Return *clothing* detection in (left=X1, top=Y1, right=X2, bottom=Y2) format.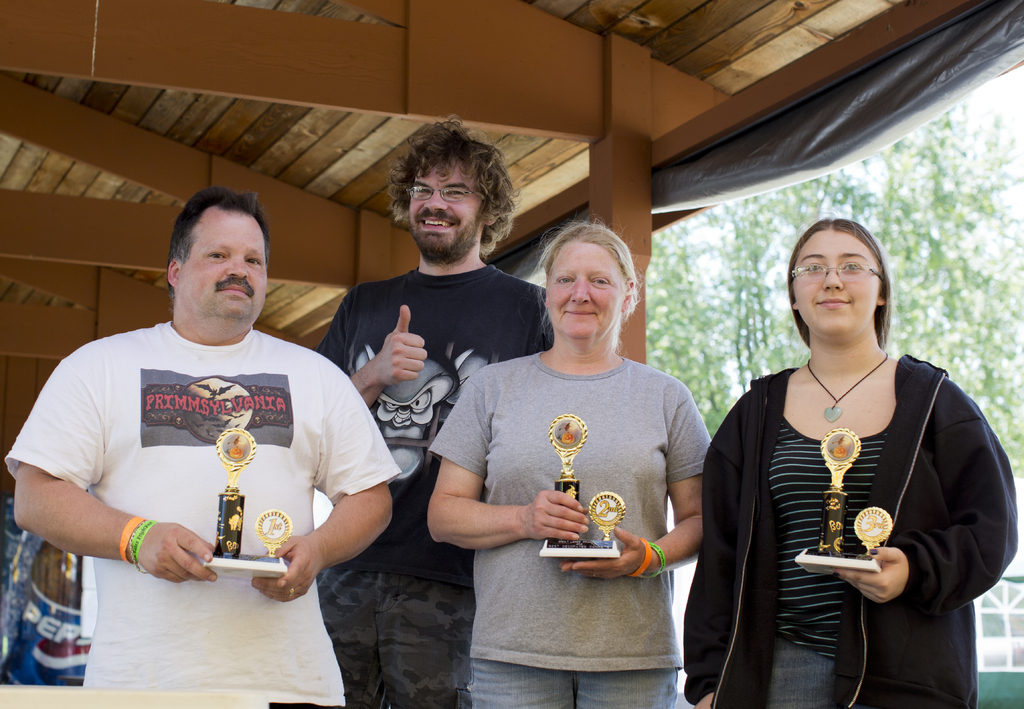
(left=325, top=248, right=561, bottom=708).
